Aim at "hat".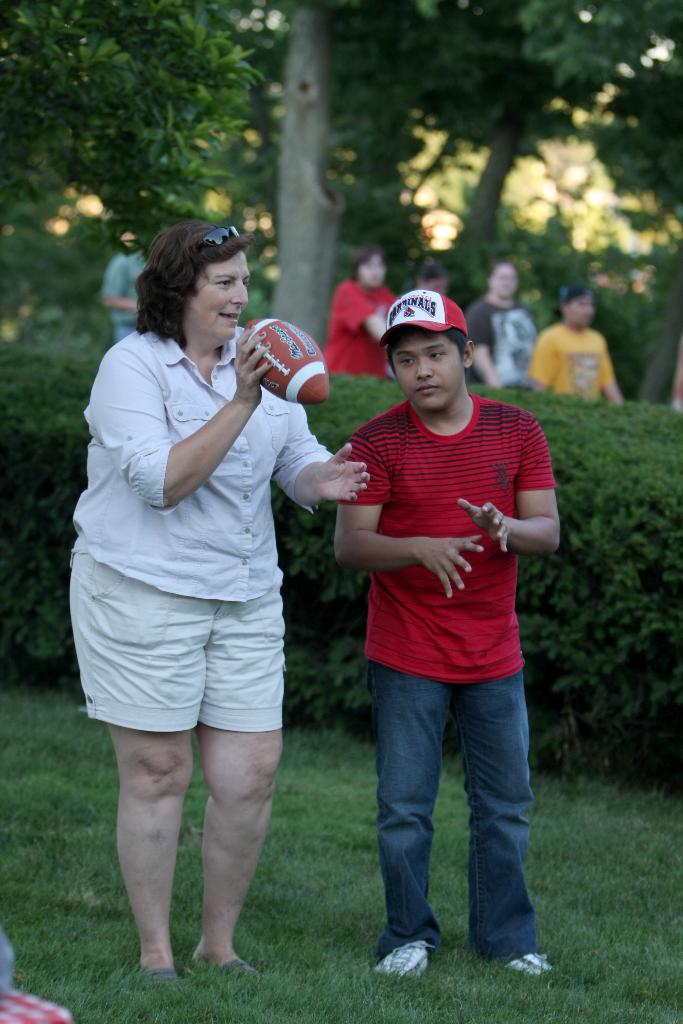
Aimed at 379/287/470/350.
